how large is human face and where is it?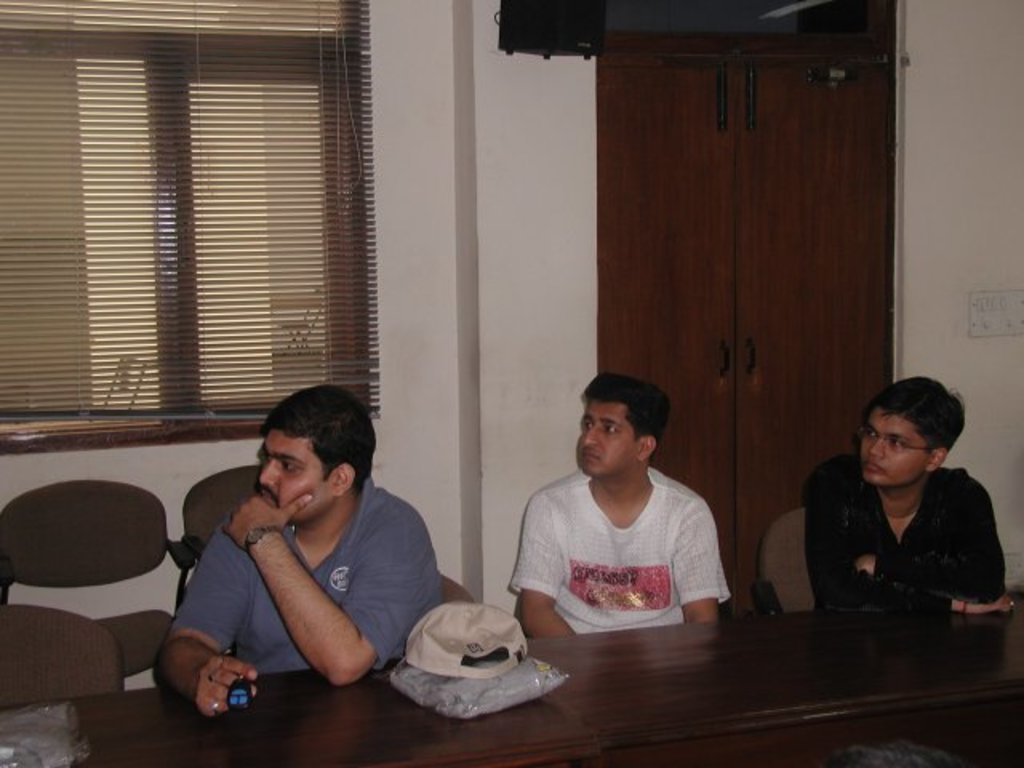
Bounding box: rect(861, 405, 934, 482).
